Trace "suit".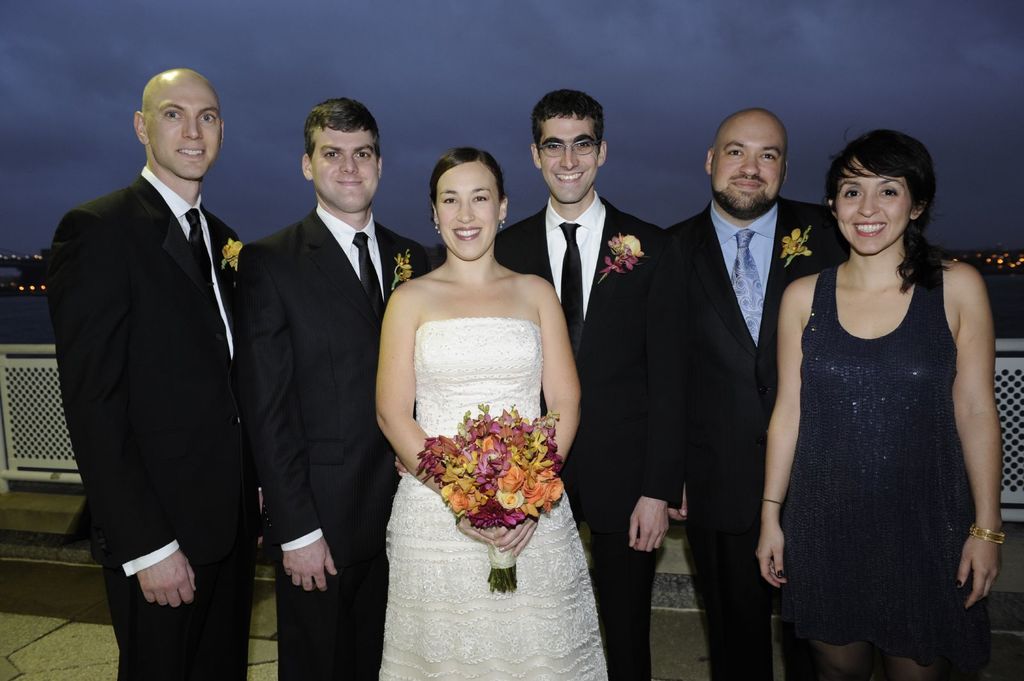
Traced to x1=496, y1=195, x2=666, y2=680.
